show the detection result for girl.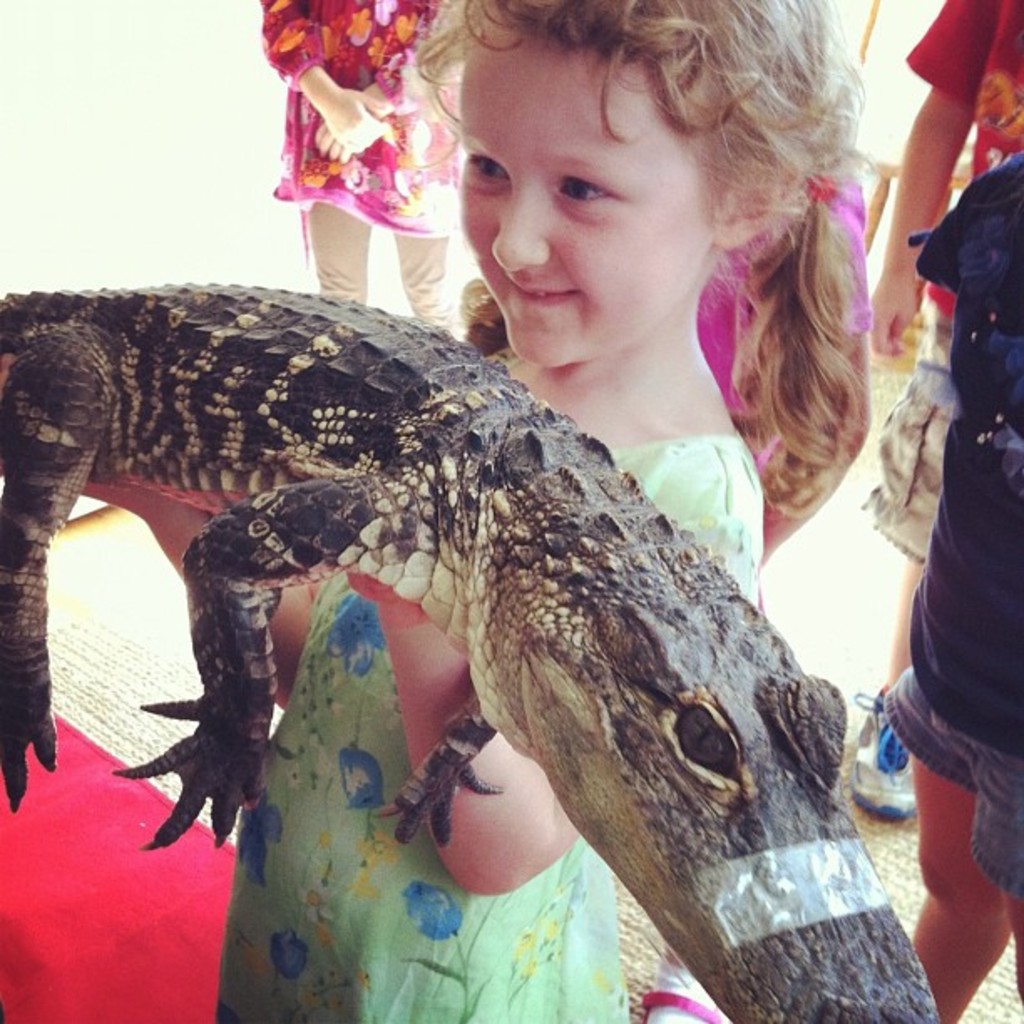
left=209, top=0, right=873, bottom=1022.
